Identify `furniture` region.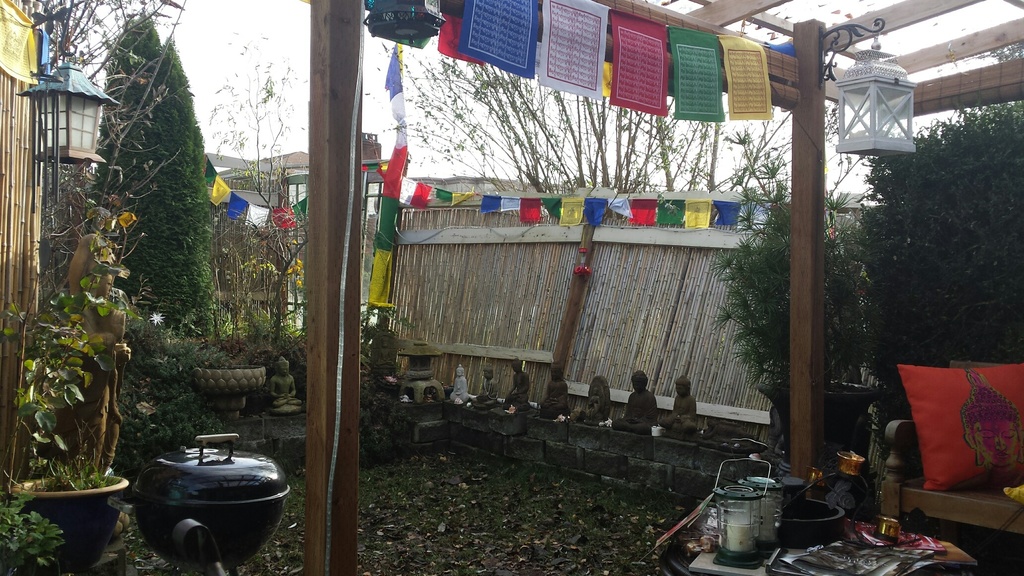
Region: {"left": 879, "top": 362, "right": 1023, "bottom": 539}.
